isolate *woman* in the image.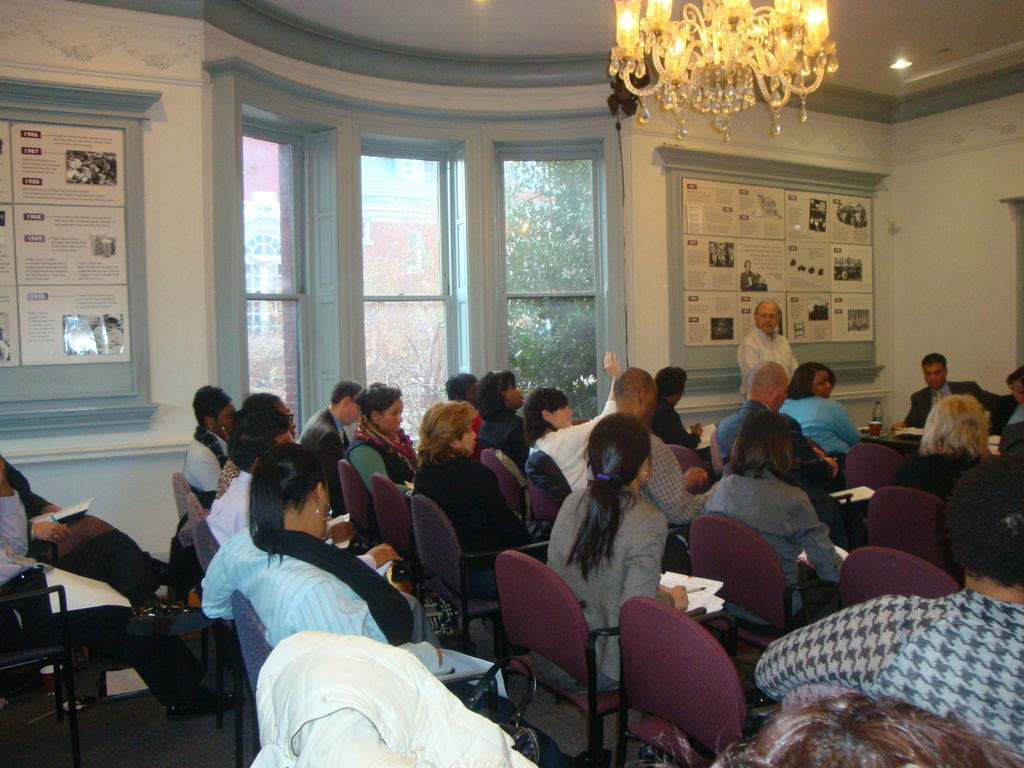
Isolated region: {"x1": 524, "y1": 352, "x2": 625, "y2": 500}.
